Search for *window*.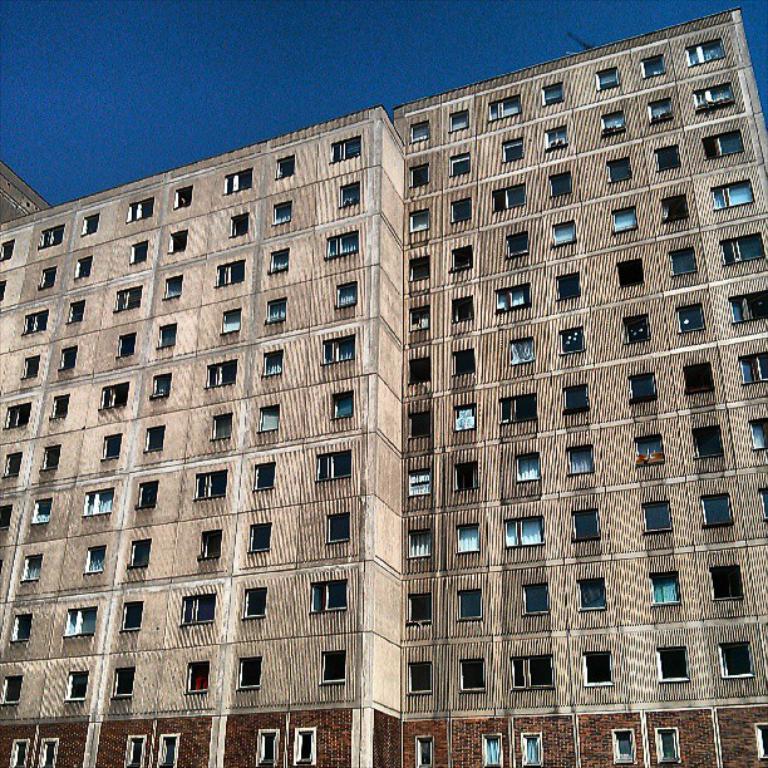
Found at bbox=(619, 256, 644, 289).
